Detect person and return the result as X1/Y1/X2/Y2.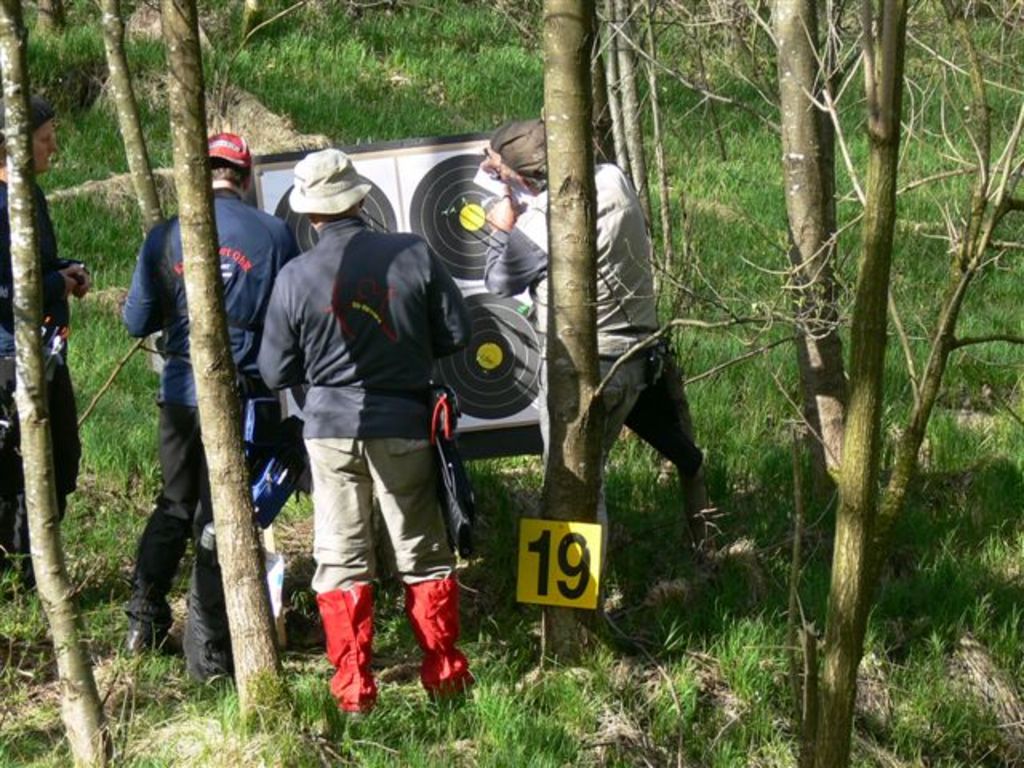
246/150/475/717.
